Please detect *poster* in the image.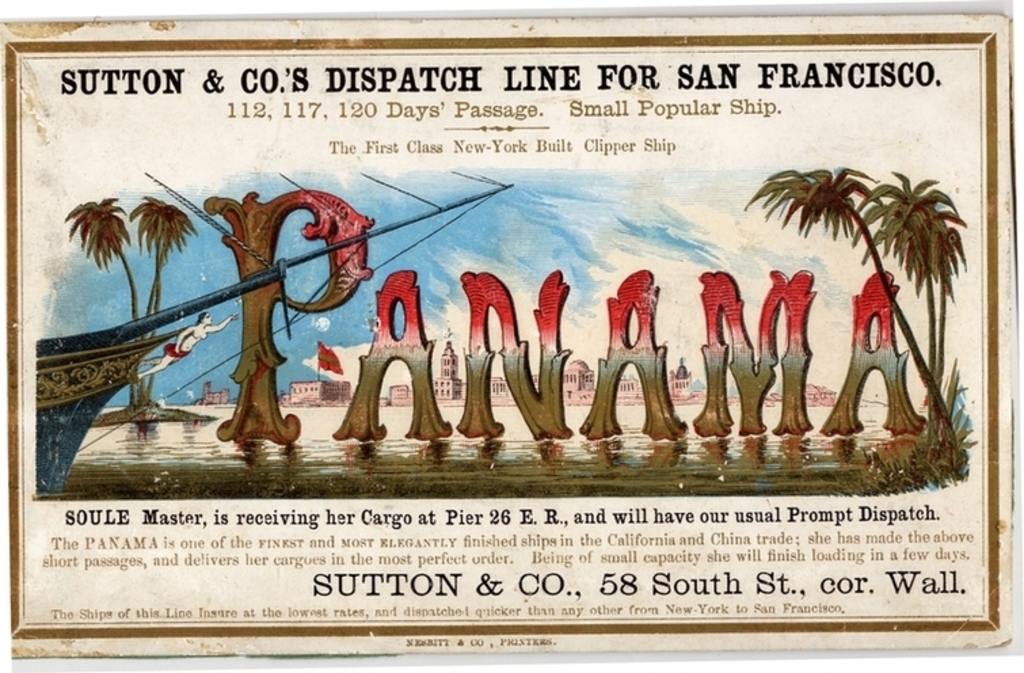
locate(0, 11, 1017, 650).
